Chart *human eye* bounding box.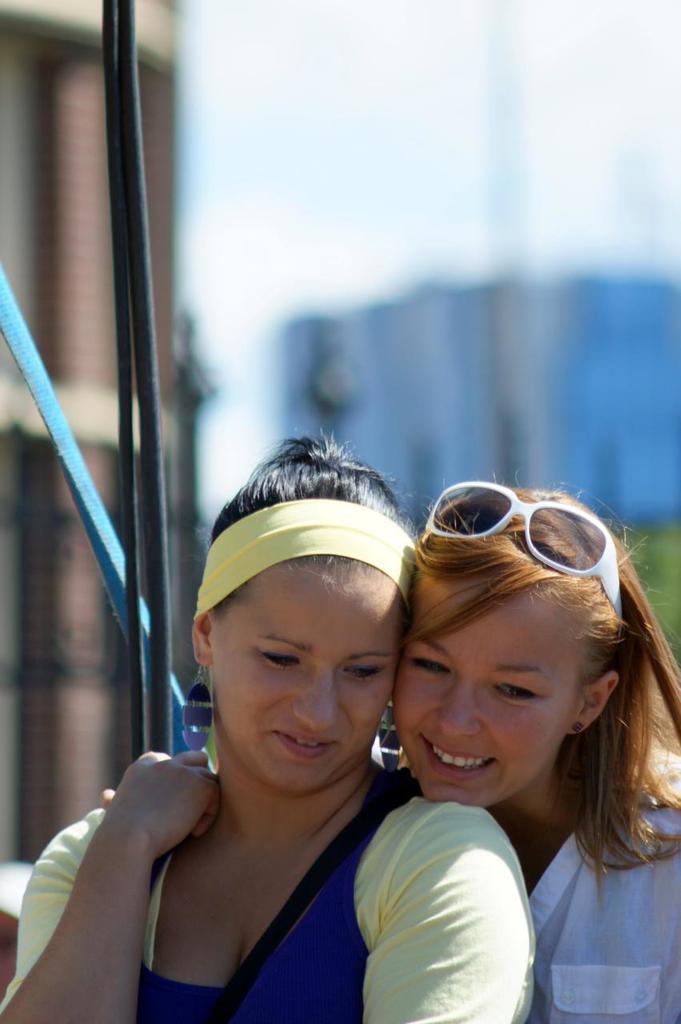
Charted: [343,658,386,682].
